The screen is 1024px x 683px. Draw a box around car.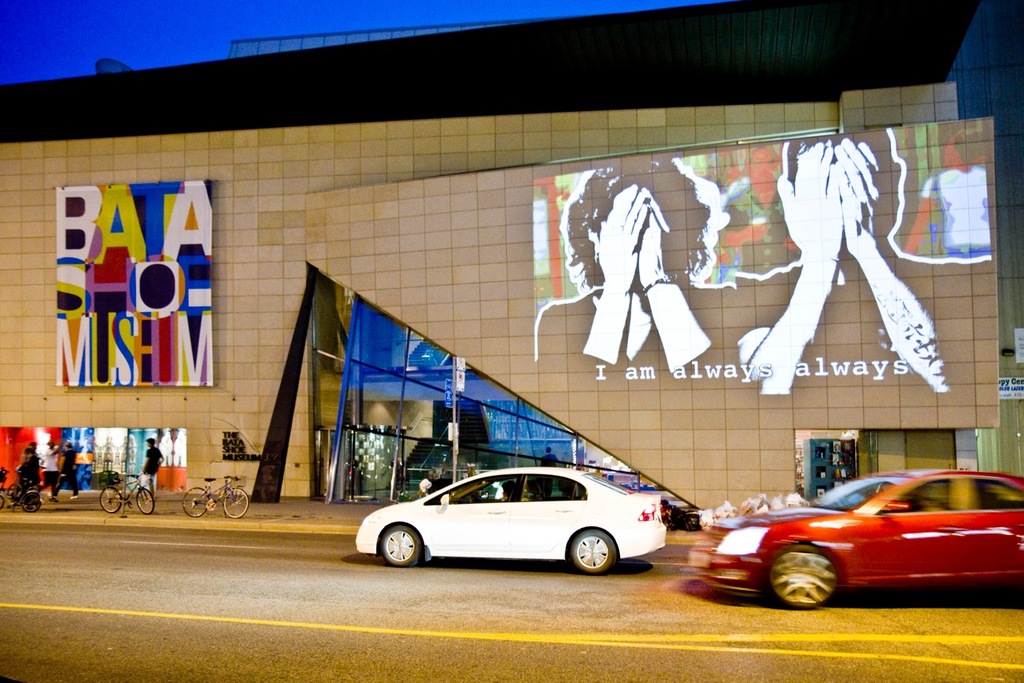
bbox(356, 461, 671, 577).
